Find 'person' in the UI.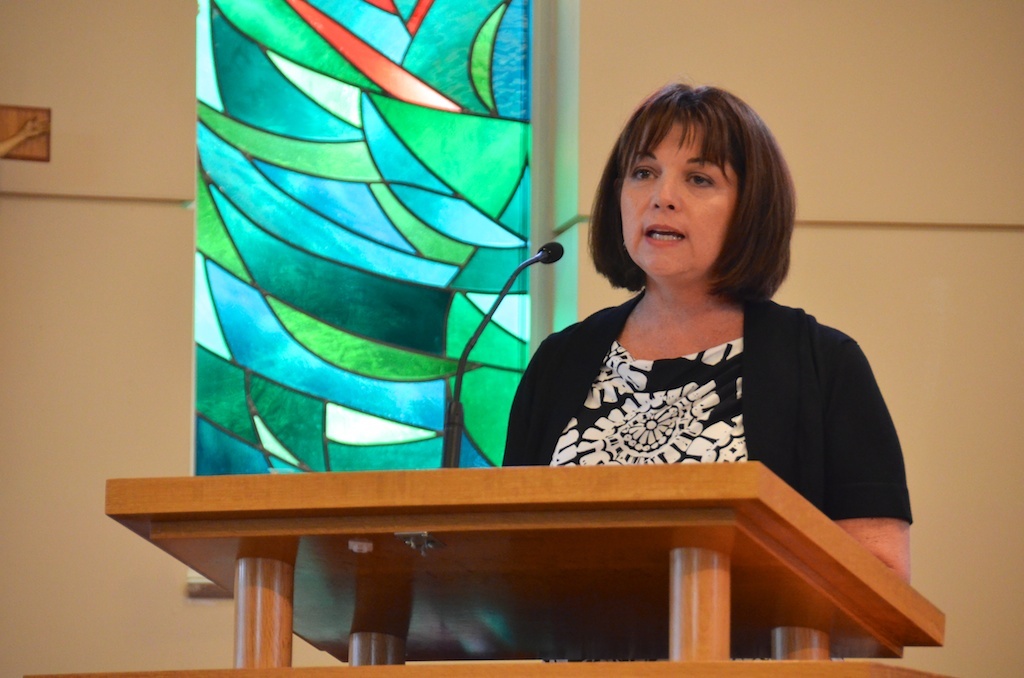
UI element at [491,92,901,574].
